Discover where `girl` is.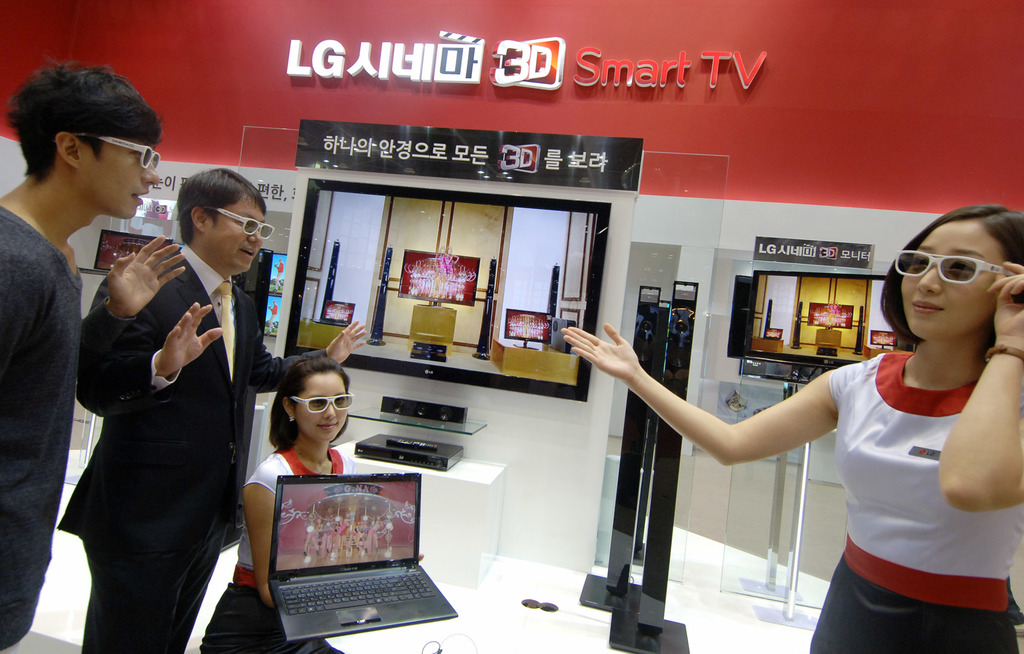
Discovered at l=559, t=206, r=1023, b=653.
